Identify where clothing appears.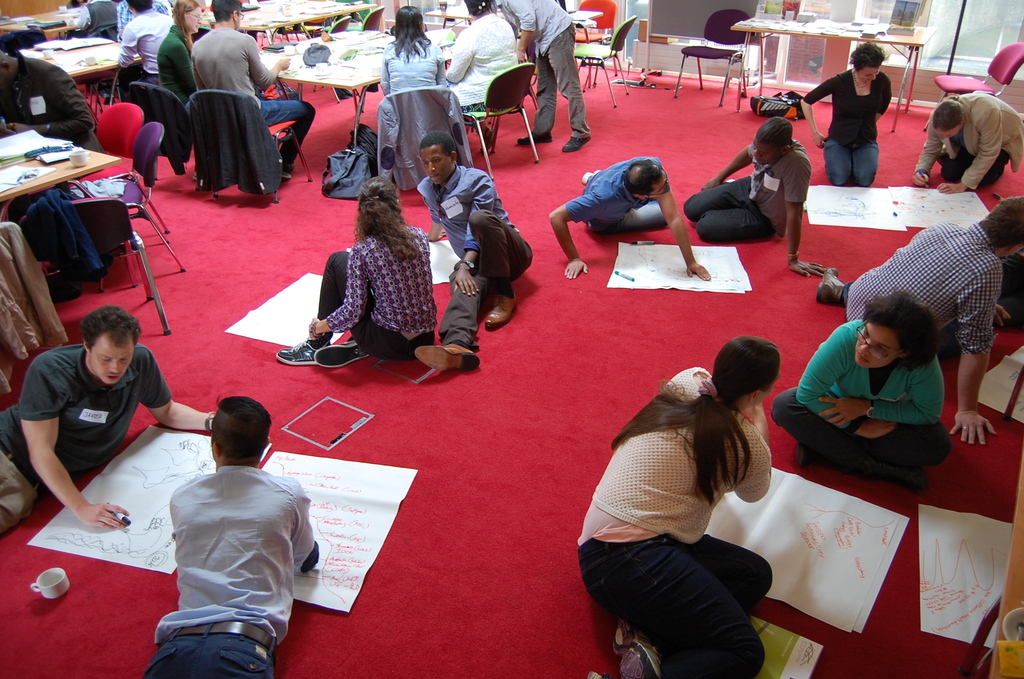
Appears at locate(445, 11, 516, 120).
